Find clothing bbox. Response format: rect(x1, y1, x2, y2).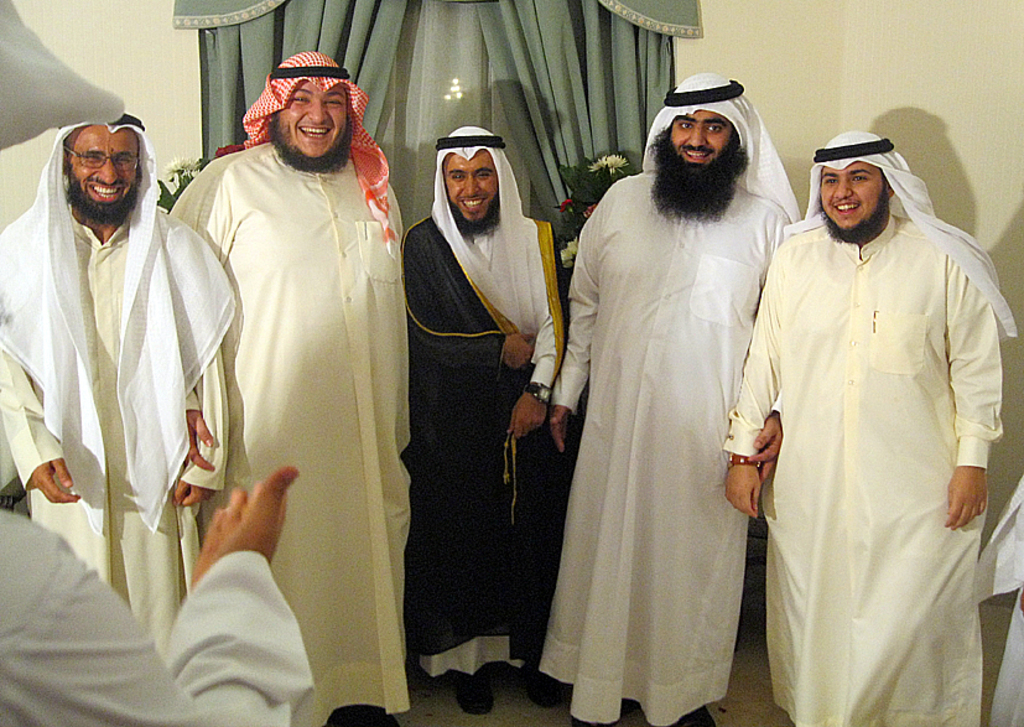
rect(0, 214, 267, 659).
